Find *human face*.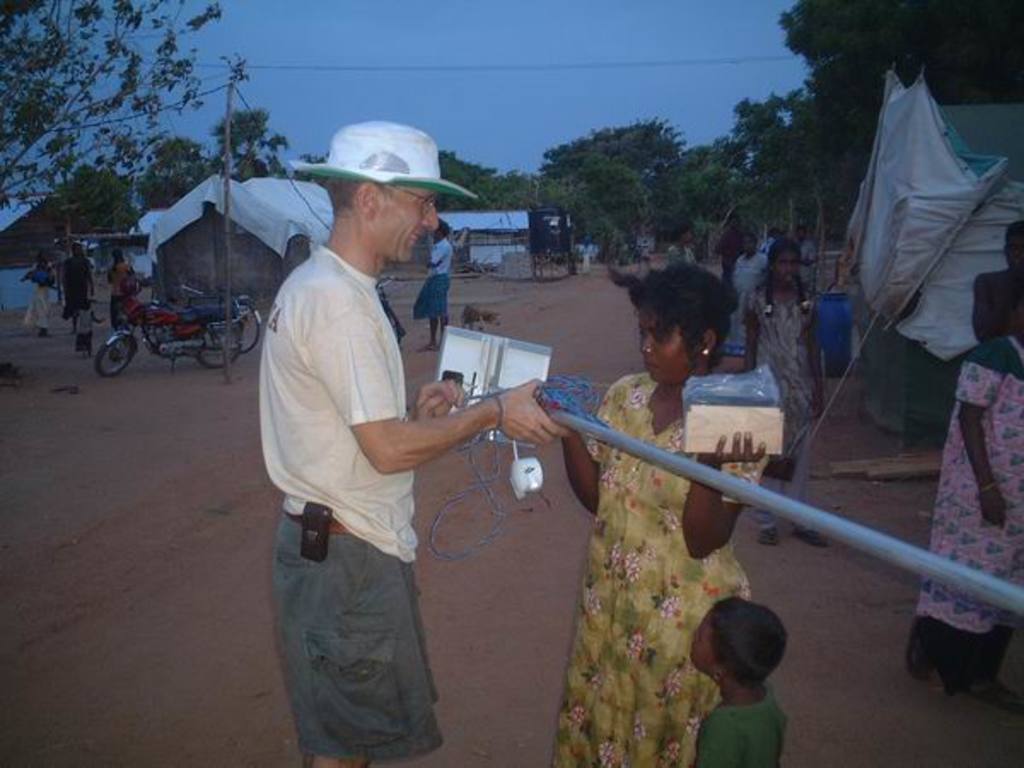
region(638, 309, 691, 381).
